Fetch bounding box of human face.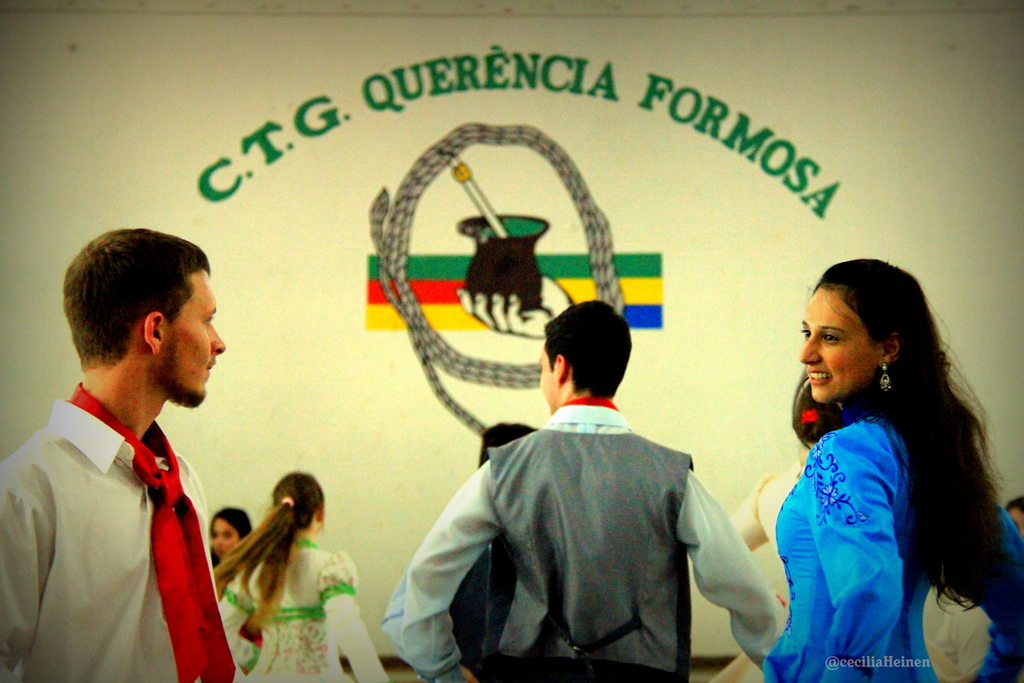
Bbox: (157, 267, 229, 411).
